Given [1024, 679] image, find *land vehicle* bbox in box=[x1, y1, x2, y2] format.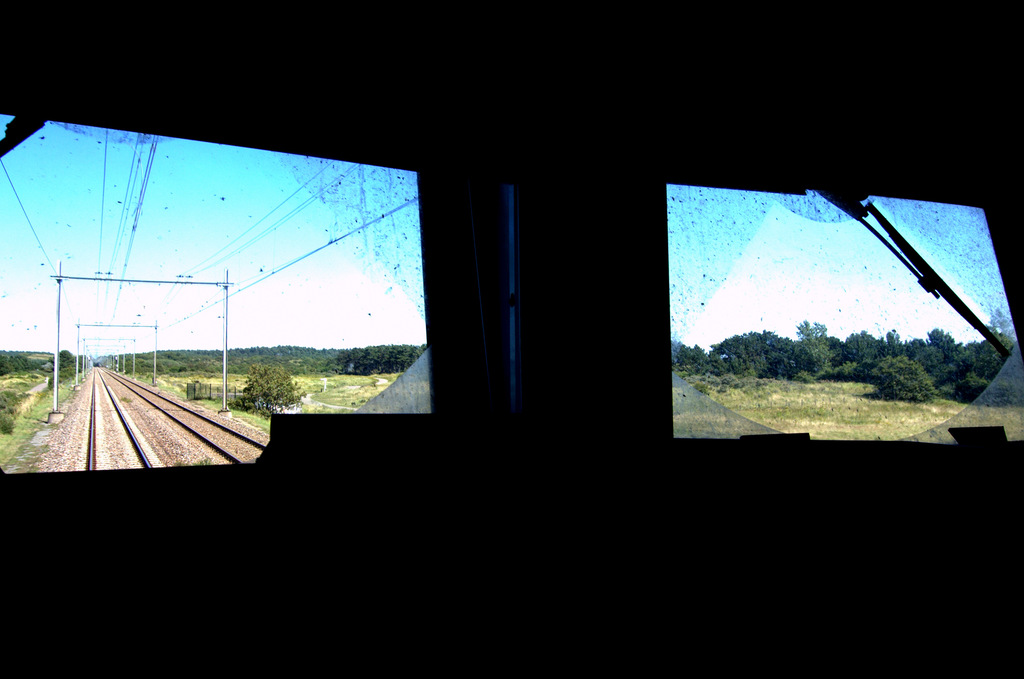
box=[0, 0, 1023, 678].
